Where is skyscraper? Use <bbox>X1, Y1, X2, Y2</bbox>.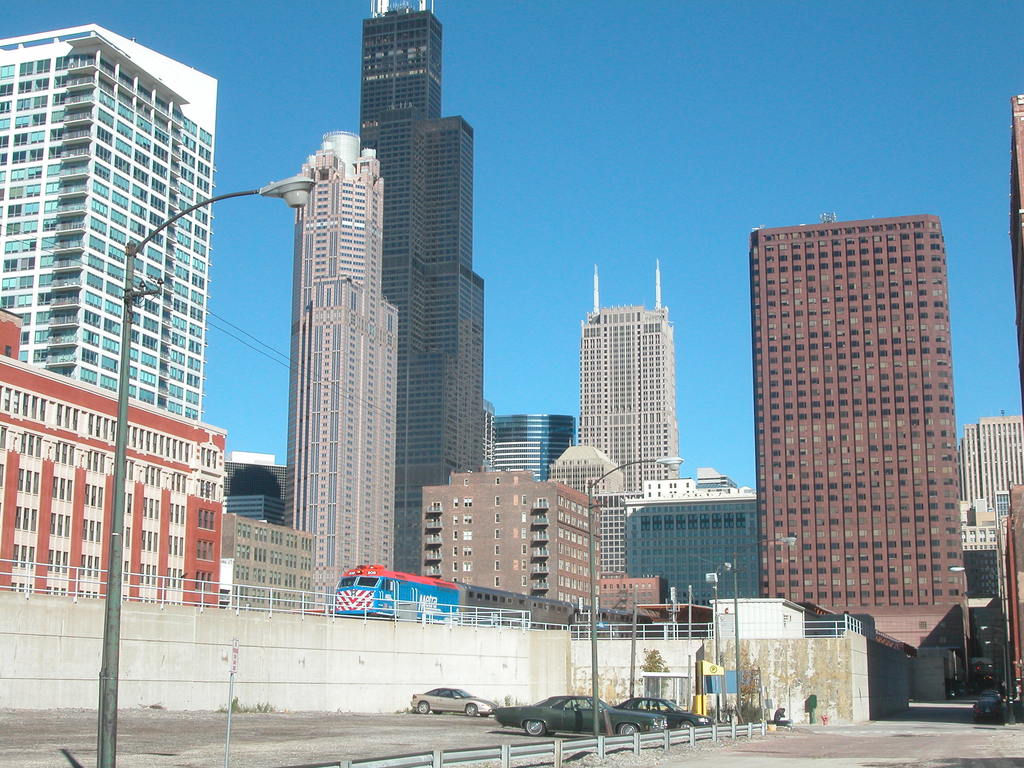
<bbox>481, 404, 575, 482</bbox>.
